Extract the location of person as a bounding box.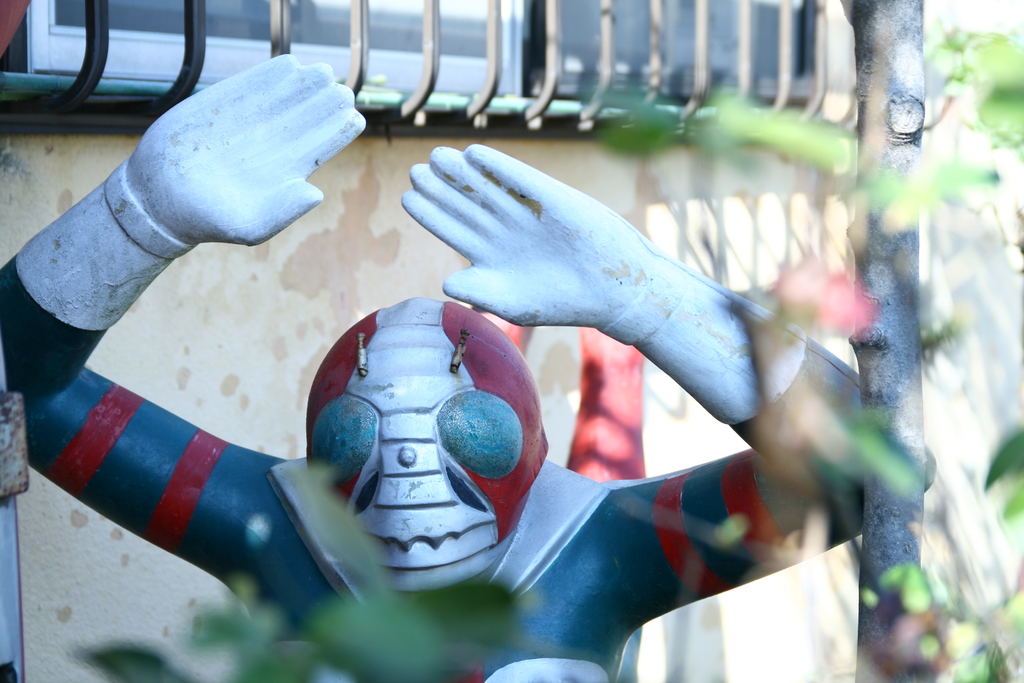
x1=0 y1=55 x2=941 y2=682.
